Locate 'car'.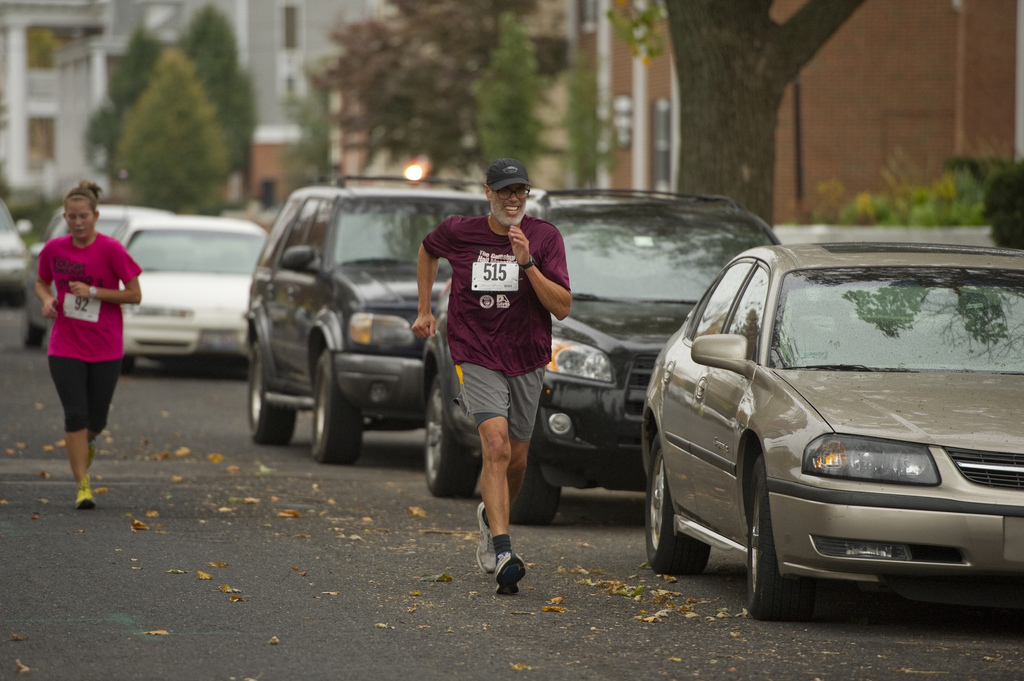
Bounding box: x1=112, y1=220, x2=282, y2=367.
